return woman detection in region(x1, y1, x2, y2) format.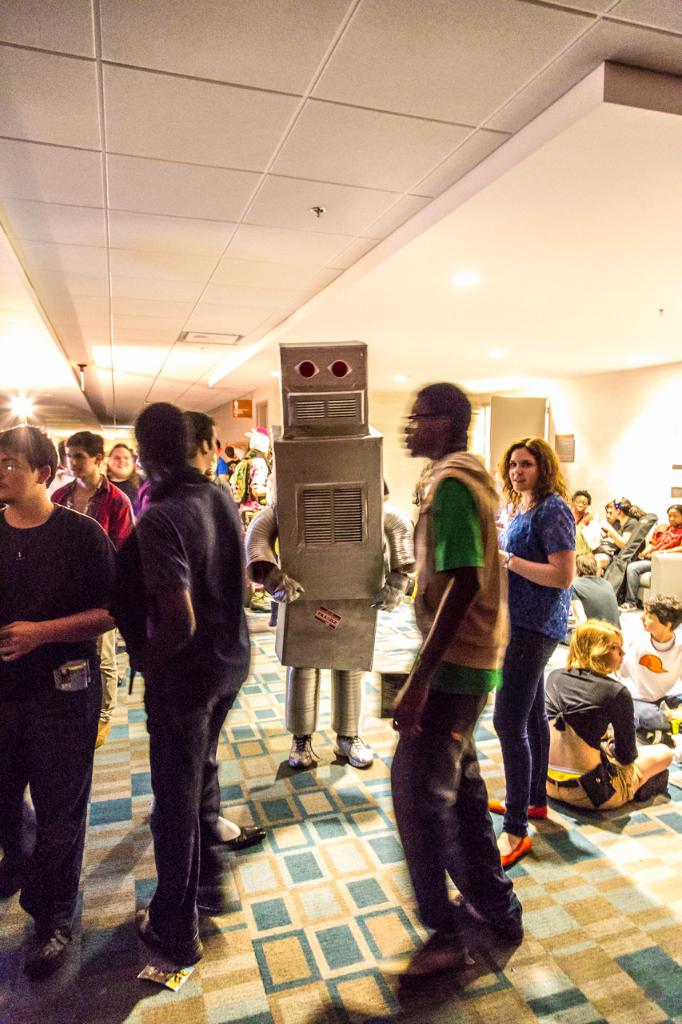
region(624, 498, 681, 612).
